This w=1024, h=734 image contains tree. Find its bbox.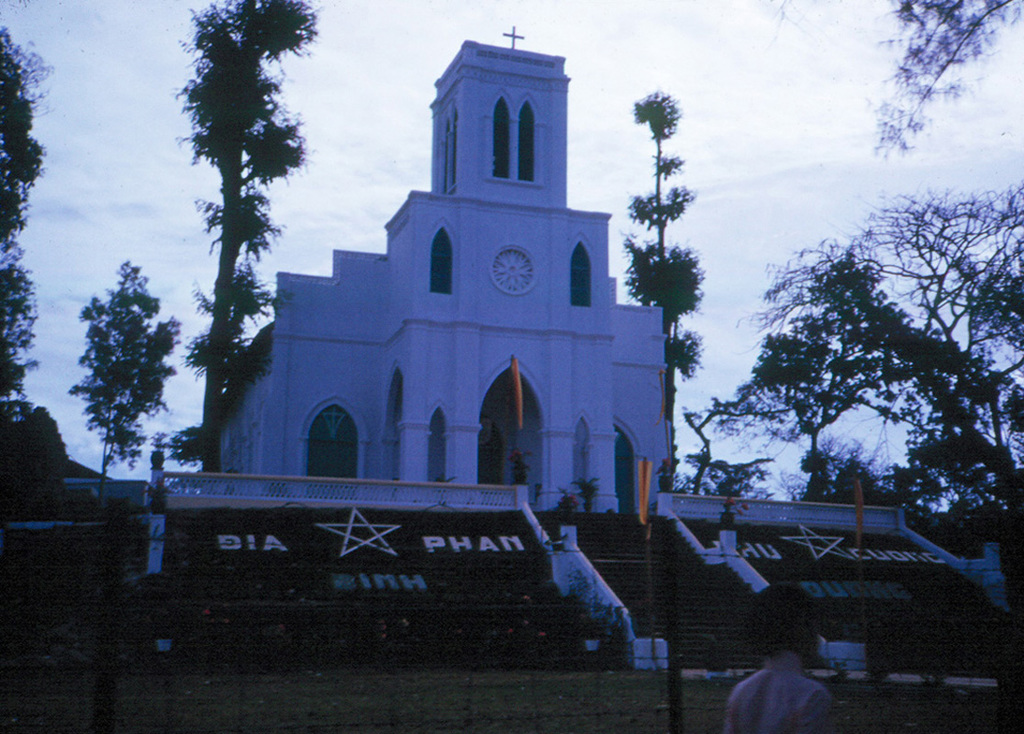
x1=0 y1=19 x2=54 y2=417.
